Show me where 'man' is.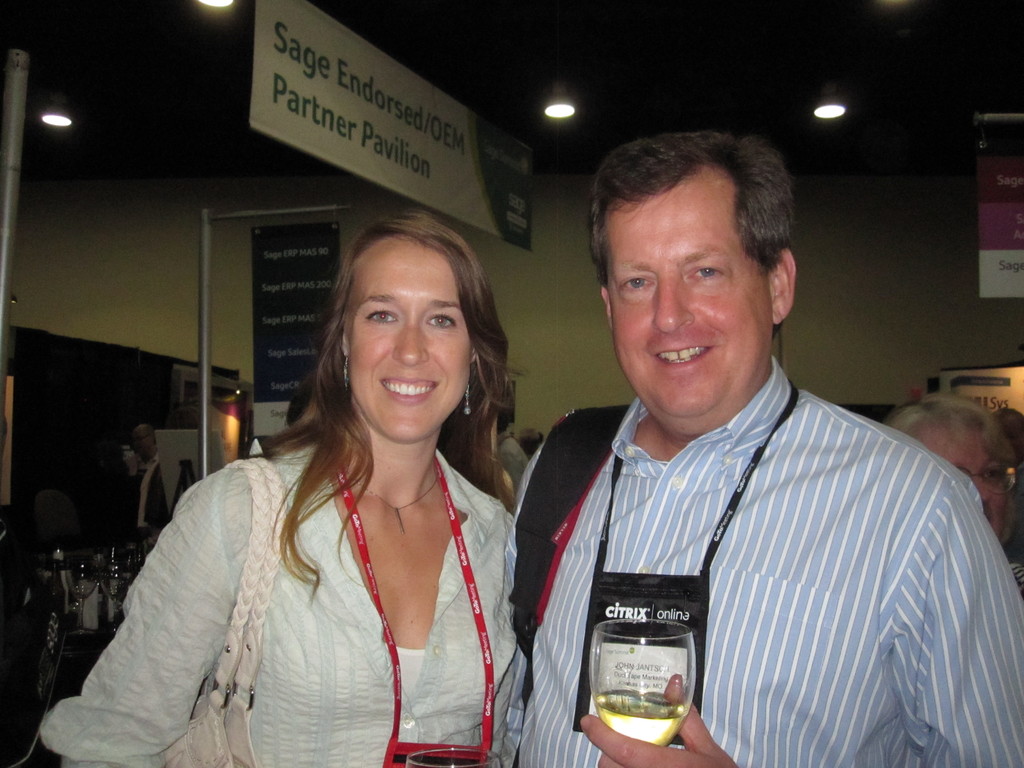
'man' is at <bbox>481, 128, 1004, 757</bbox>.
